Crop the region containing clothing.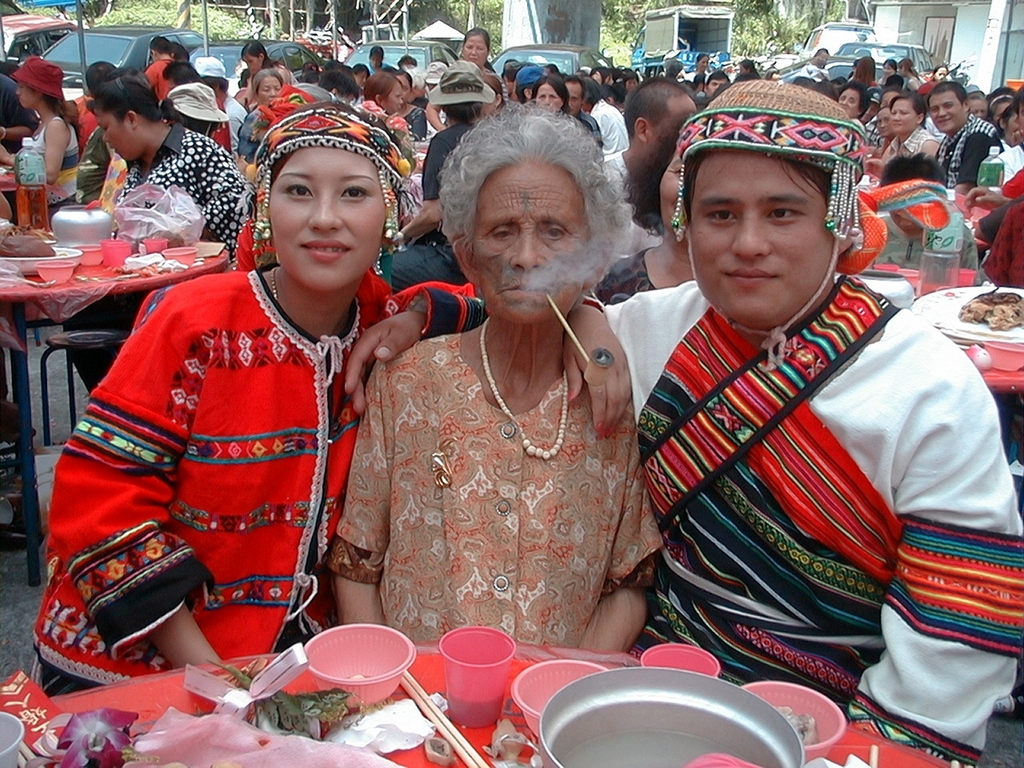
Crop region: pyautogui.locateOnScreen(12, 118, 103, 202).
